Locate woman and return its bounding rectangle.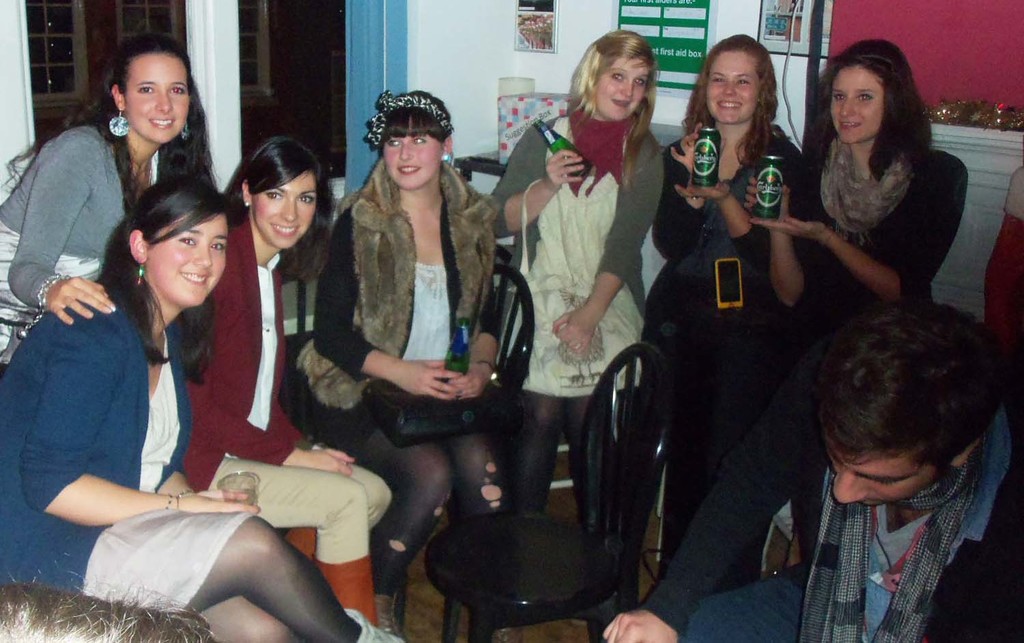
640, 32, 802, 559.
